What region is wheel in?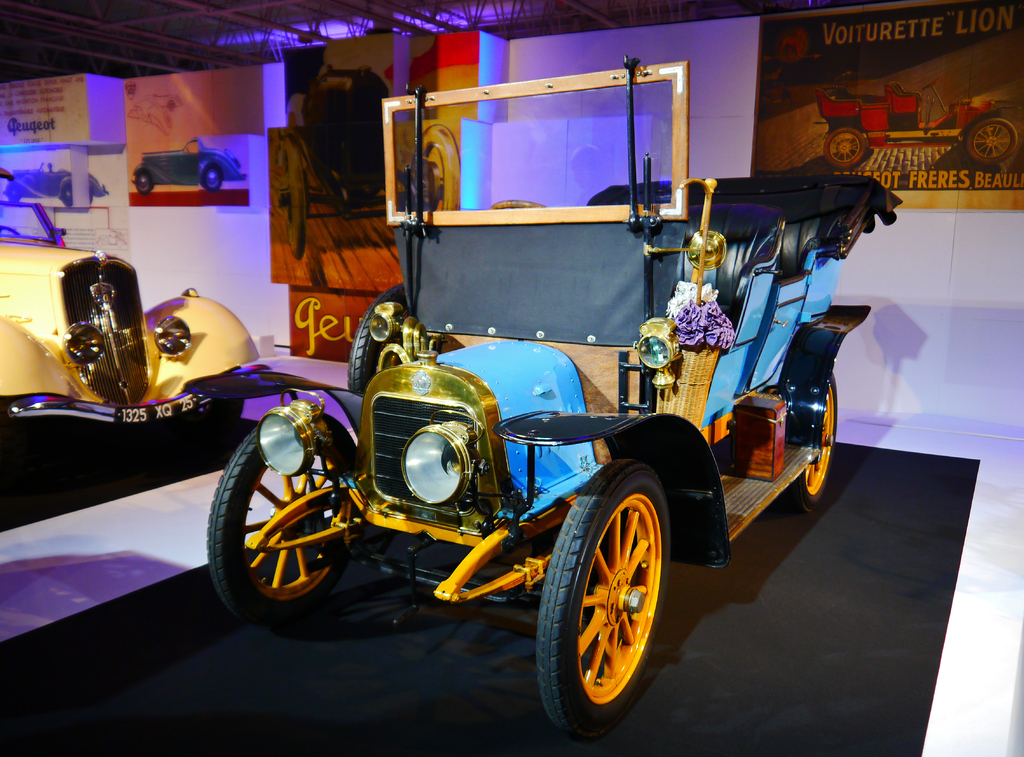
543 469 660 734.
